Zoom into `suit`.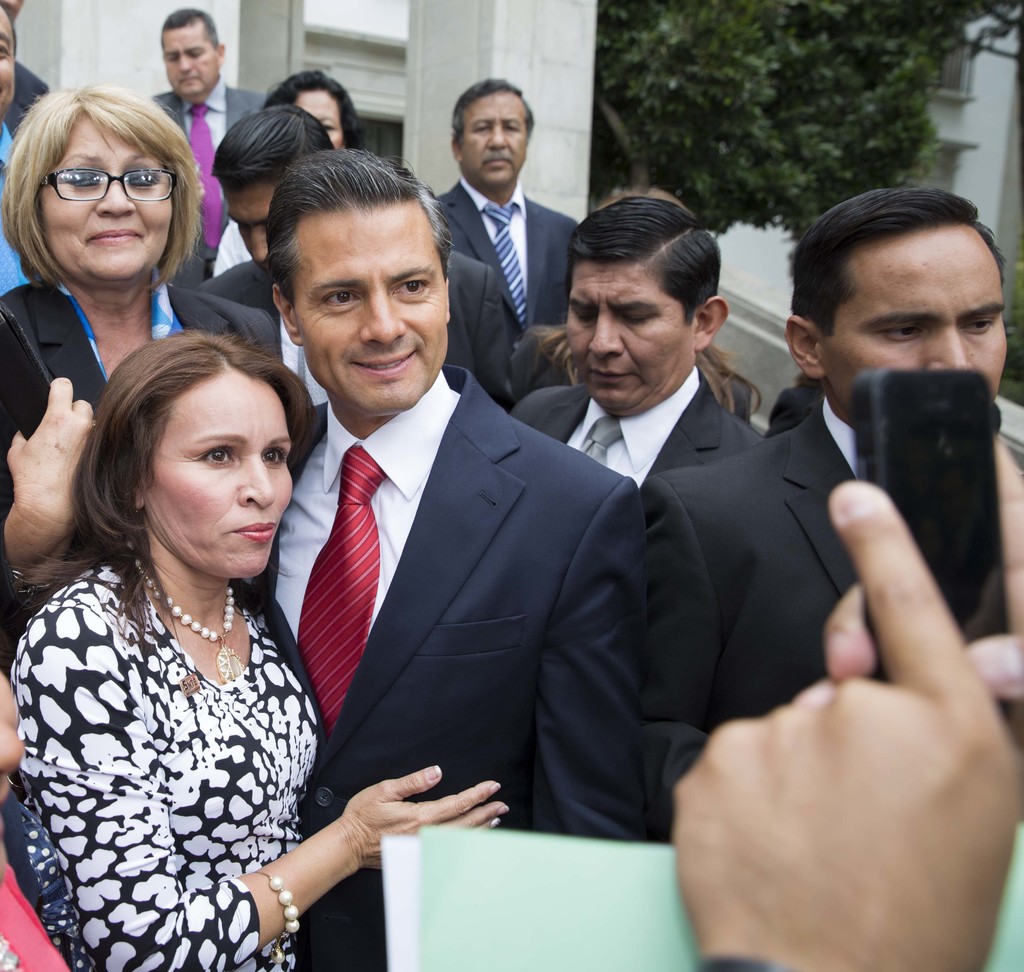
Zoom target: bbox(504, 374, 765, 493).
